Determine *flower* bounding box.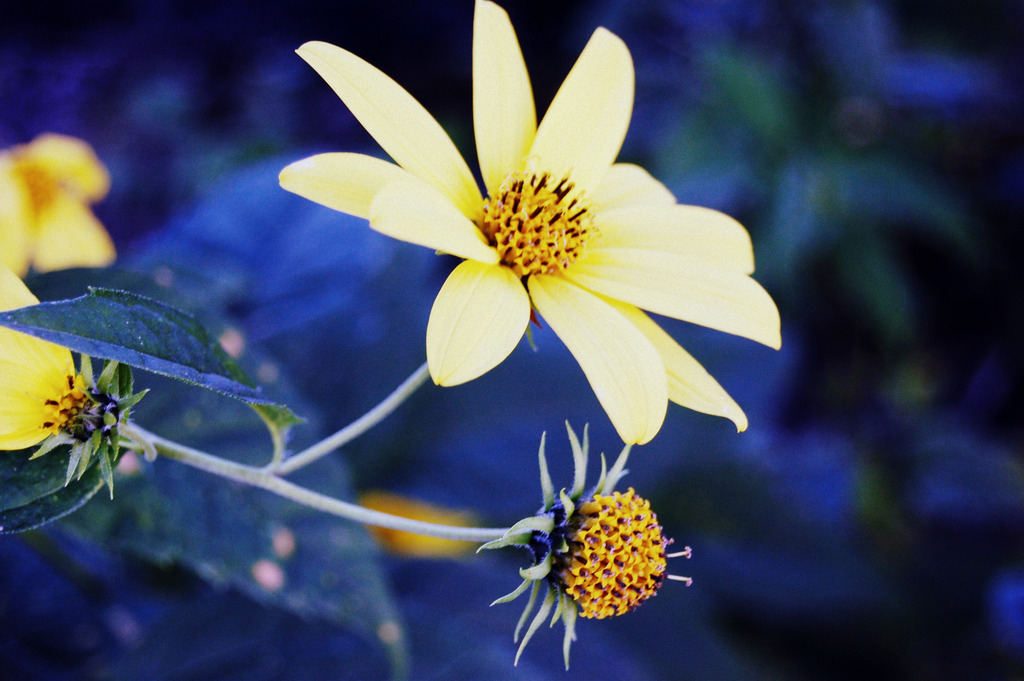
Determined: bbox=(0, 136, 112, 274).
